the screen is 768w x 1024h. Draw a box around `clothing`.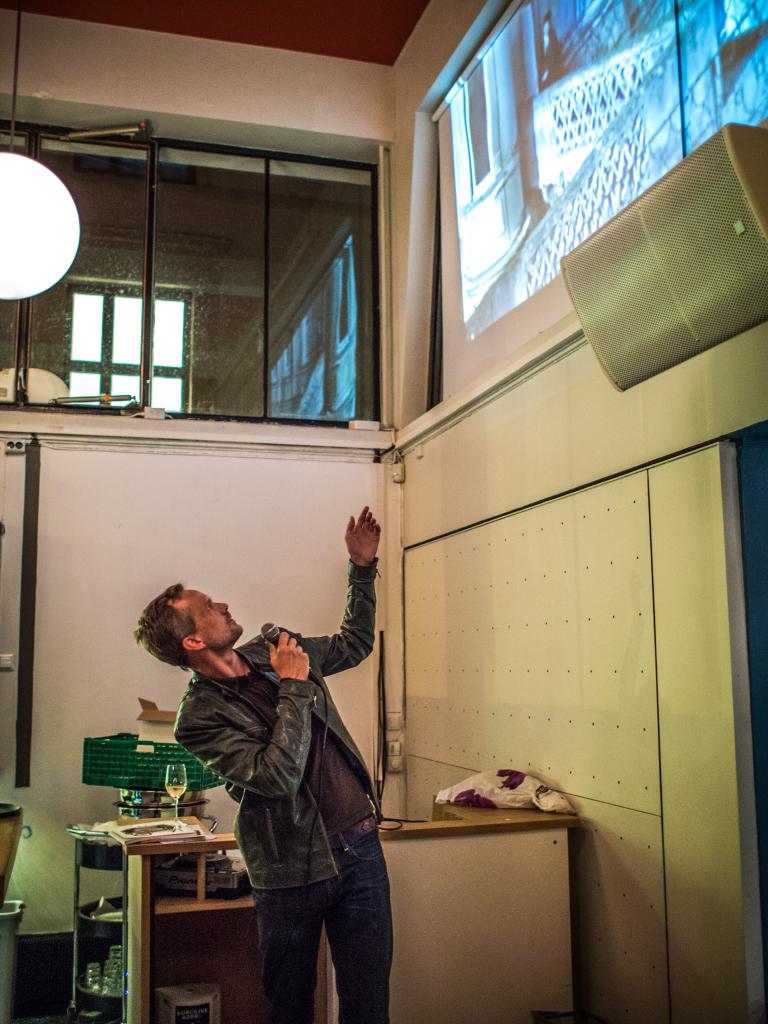
locate(154, 588, 402, 991).
